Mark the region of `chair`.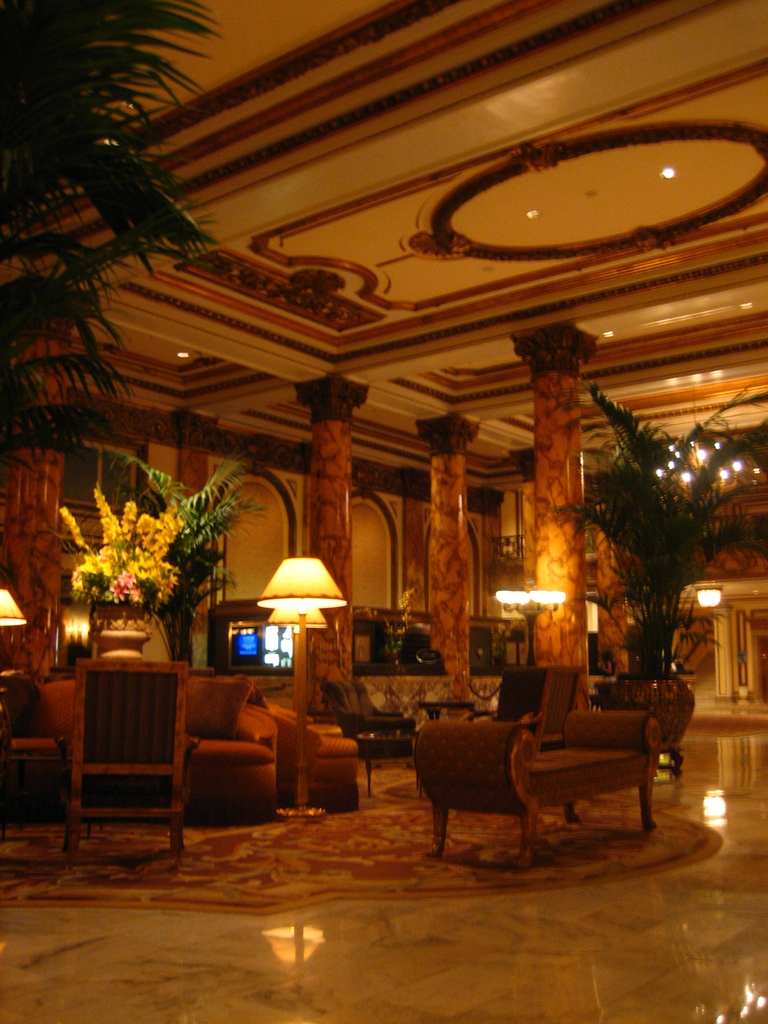
Region: crop(467, 669, 550, 742).
